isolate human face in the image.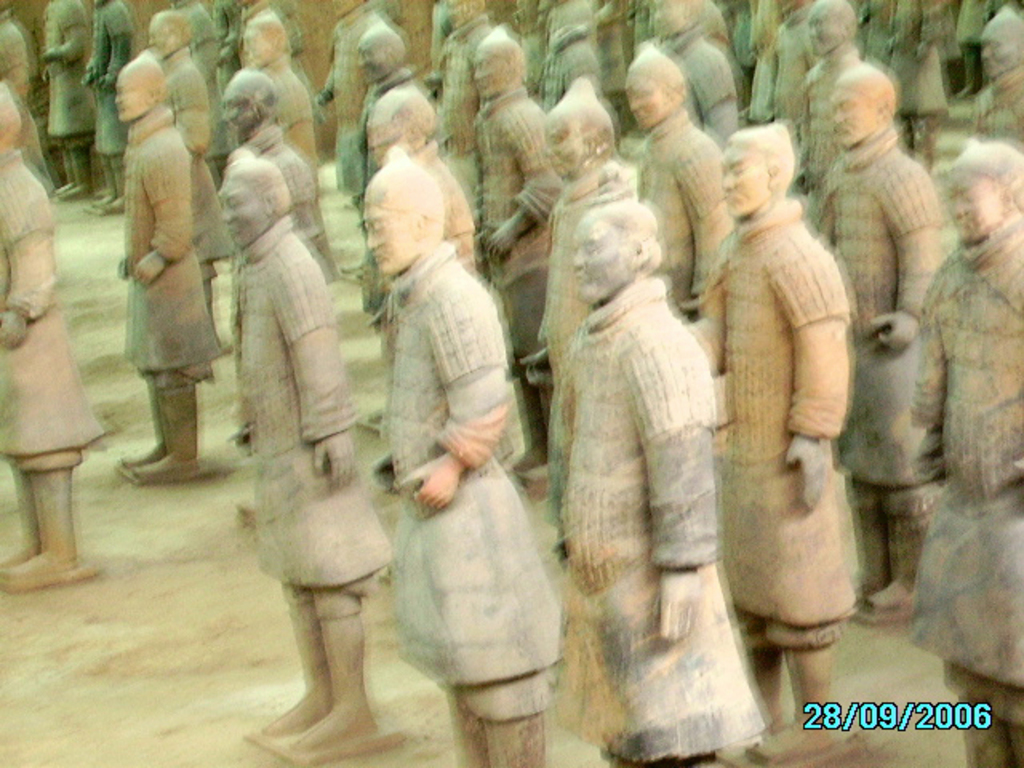
Isolated region: Rect(146, 14, 184, 61).
